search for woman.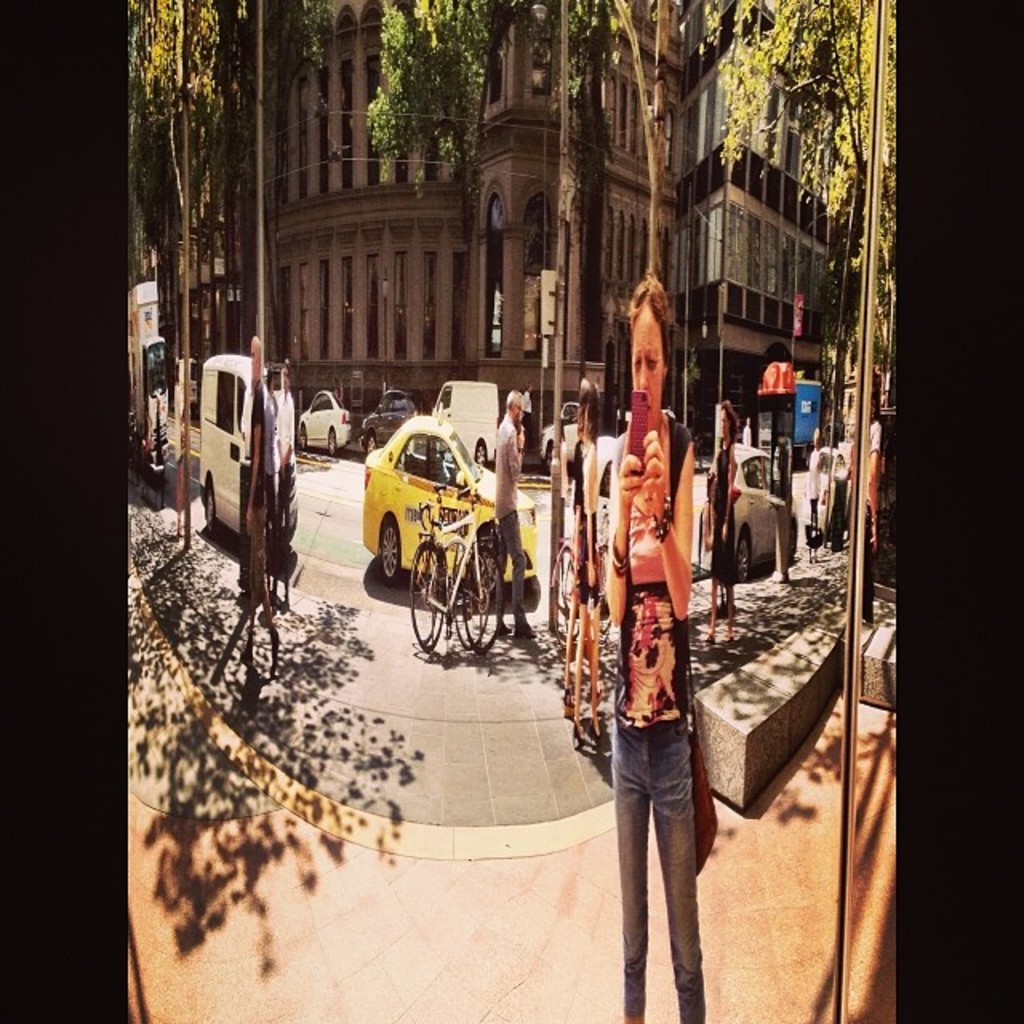
Found at 579 312 731 1019.
